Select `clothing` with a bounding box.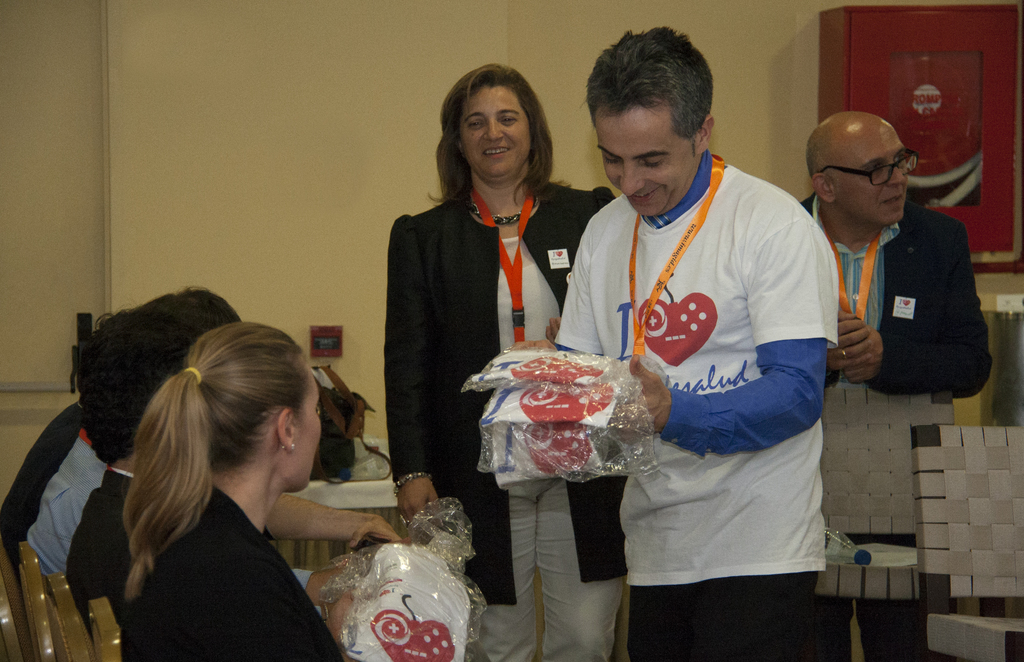
left=378, top=178, right=627, bottom=661.
